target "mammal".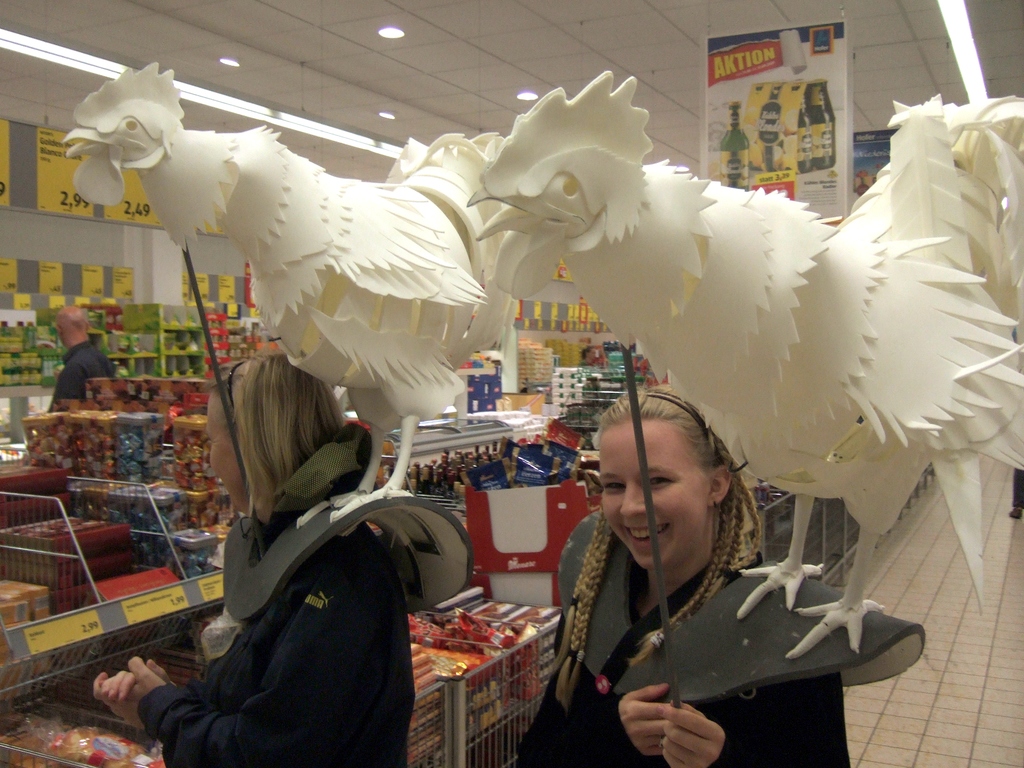
Target region: [x1=118, y1=332, x2=447, y2=767].
